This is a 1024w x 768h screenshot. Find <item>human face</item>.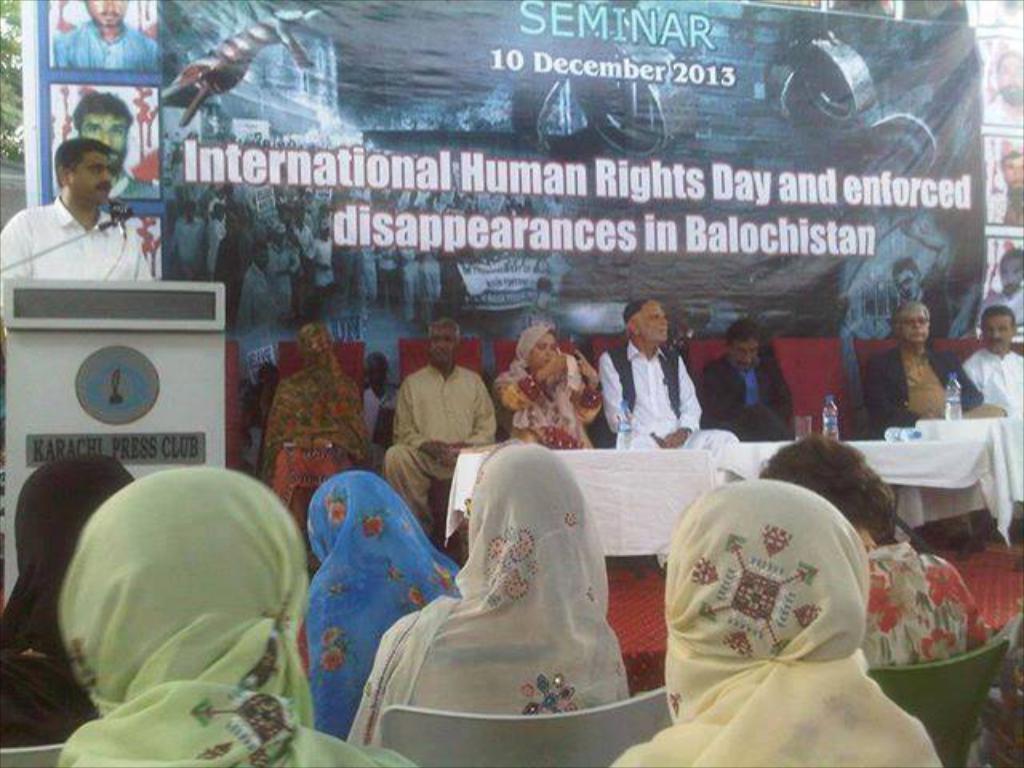
Bounding box: {"left": 69, "top": 147, "right": 115, "bottom": 206}.
